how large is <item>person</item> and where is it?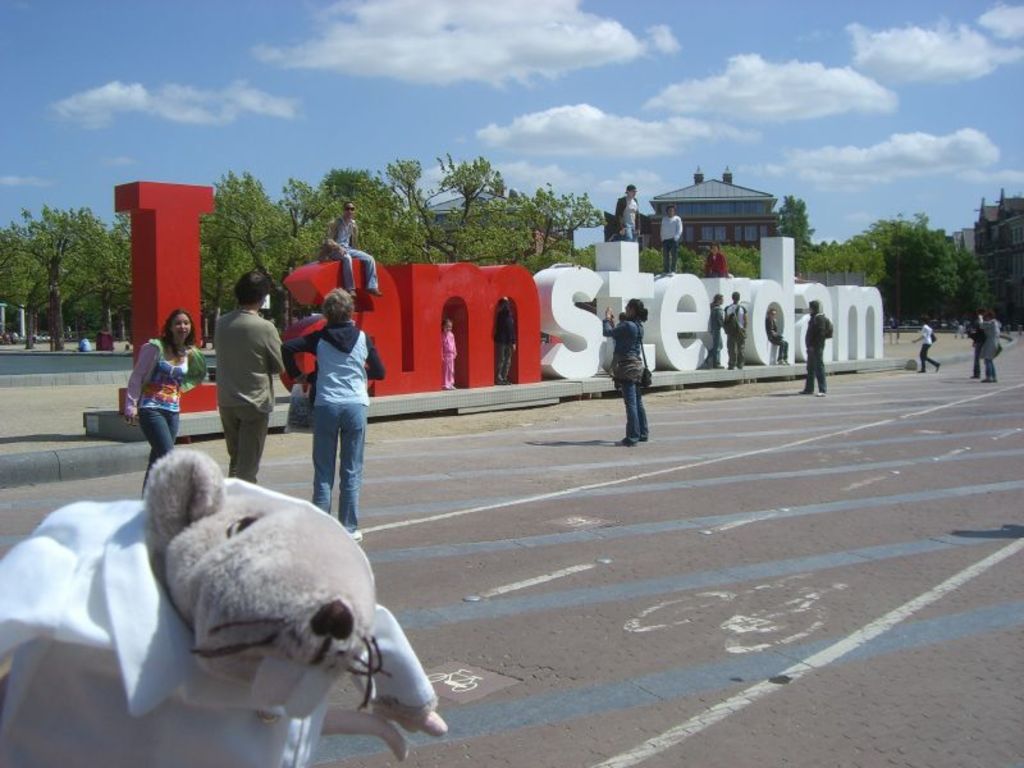
Bounding box: <region>724, 289, 746, 370</region>.
